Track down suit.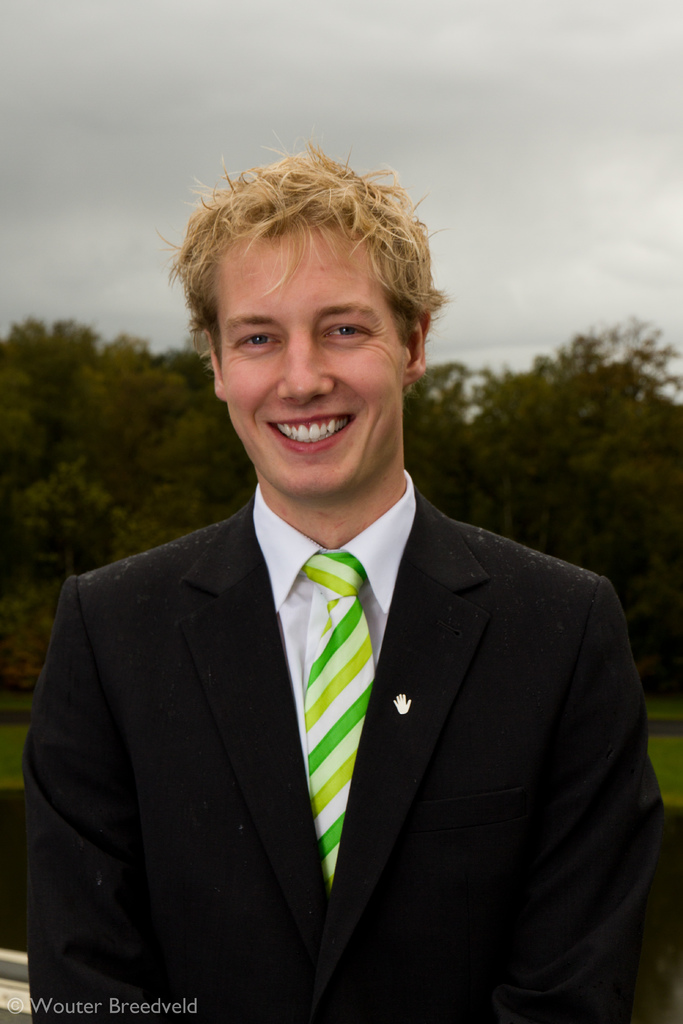
Tracked to (20,468,675,1021).
